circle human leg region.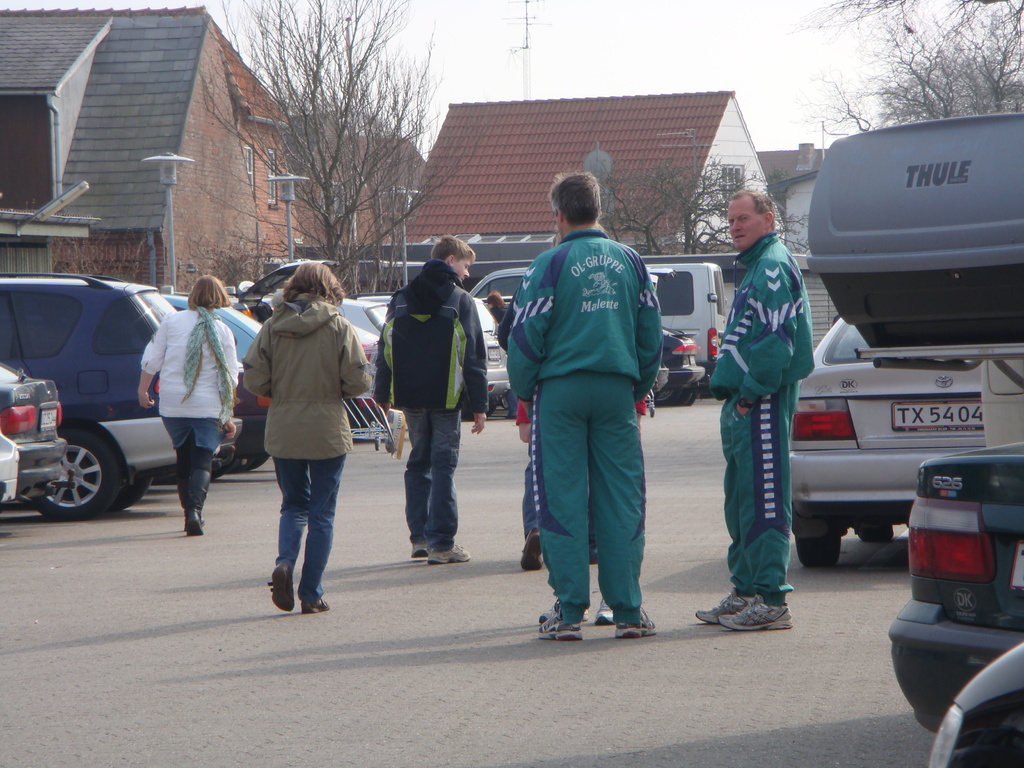
Region: (left=586, top=468, right=596, bottom=565).
